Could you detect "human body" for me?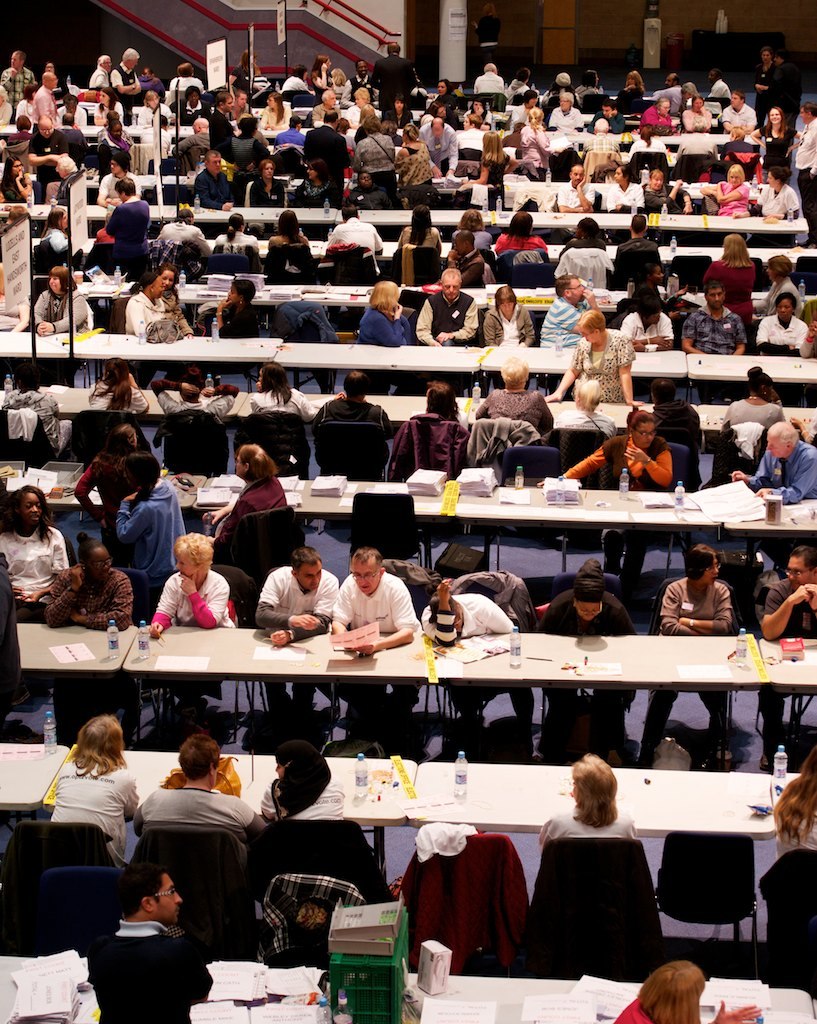
Detection result: (left=41, top=225, right=72, bottom=257).
